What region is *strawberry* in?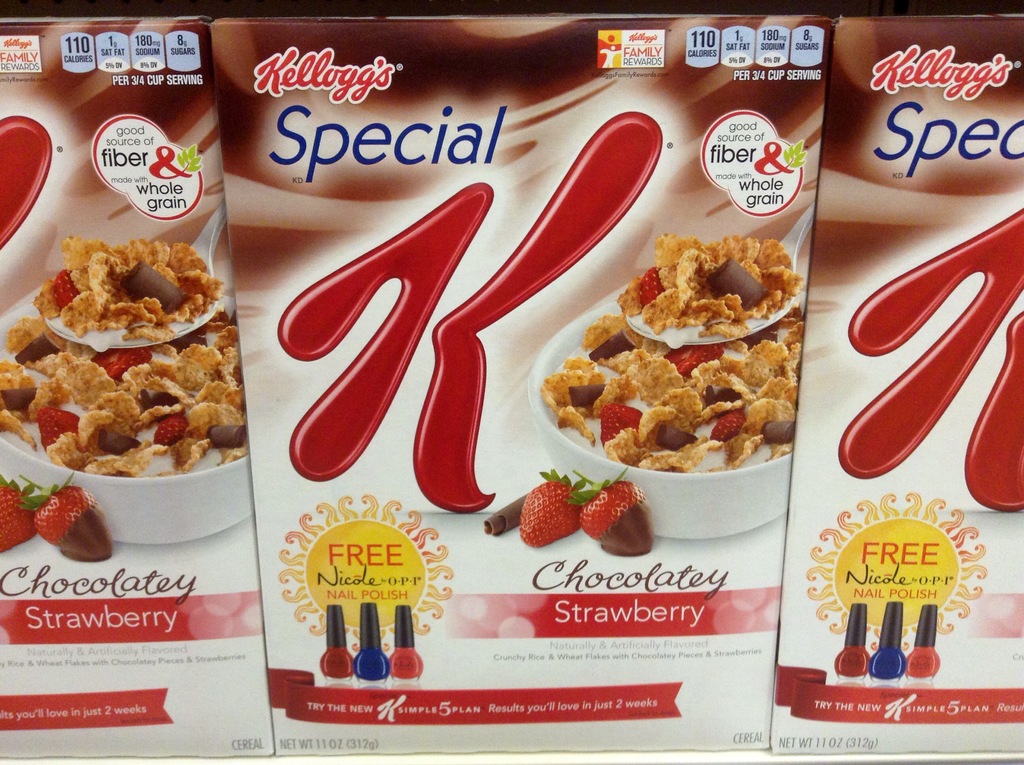
{"left": 712, "top": 403, "right": 743, "bottom": 442}.
